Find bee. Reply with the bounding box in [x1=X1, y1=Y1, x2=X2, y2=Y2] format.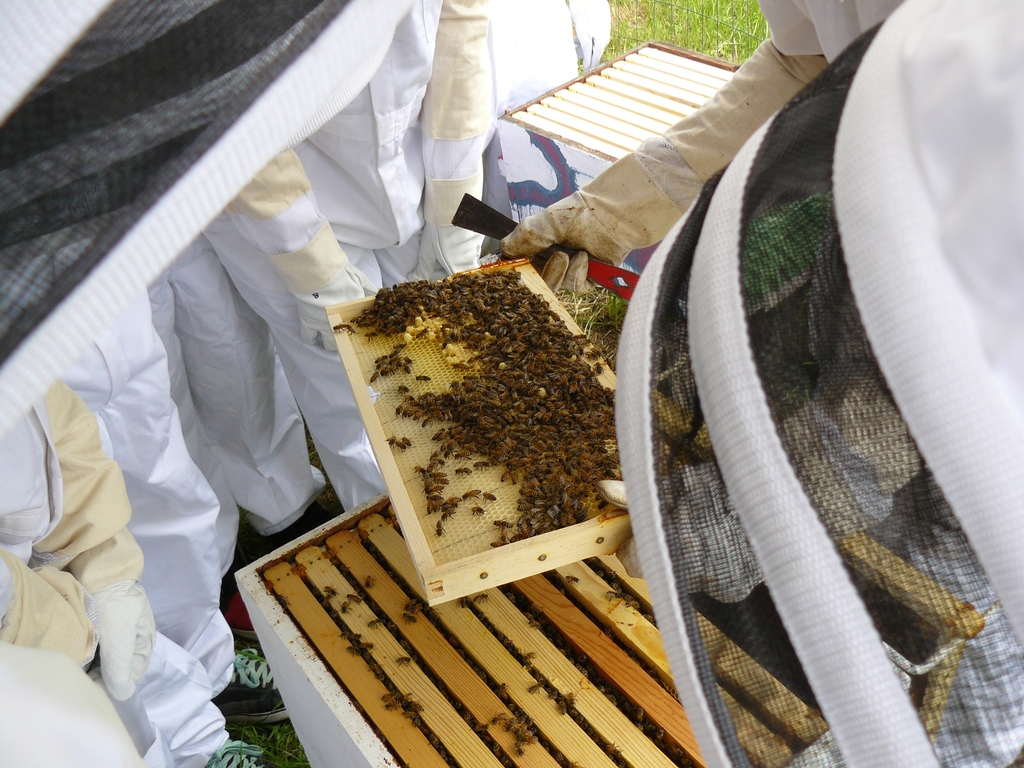
[x1=472, y1=458, x2=489, y2=468].
